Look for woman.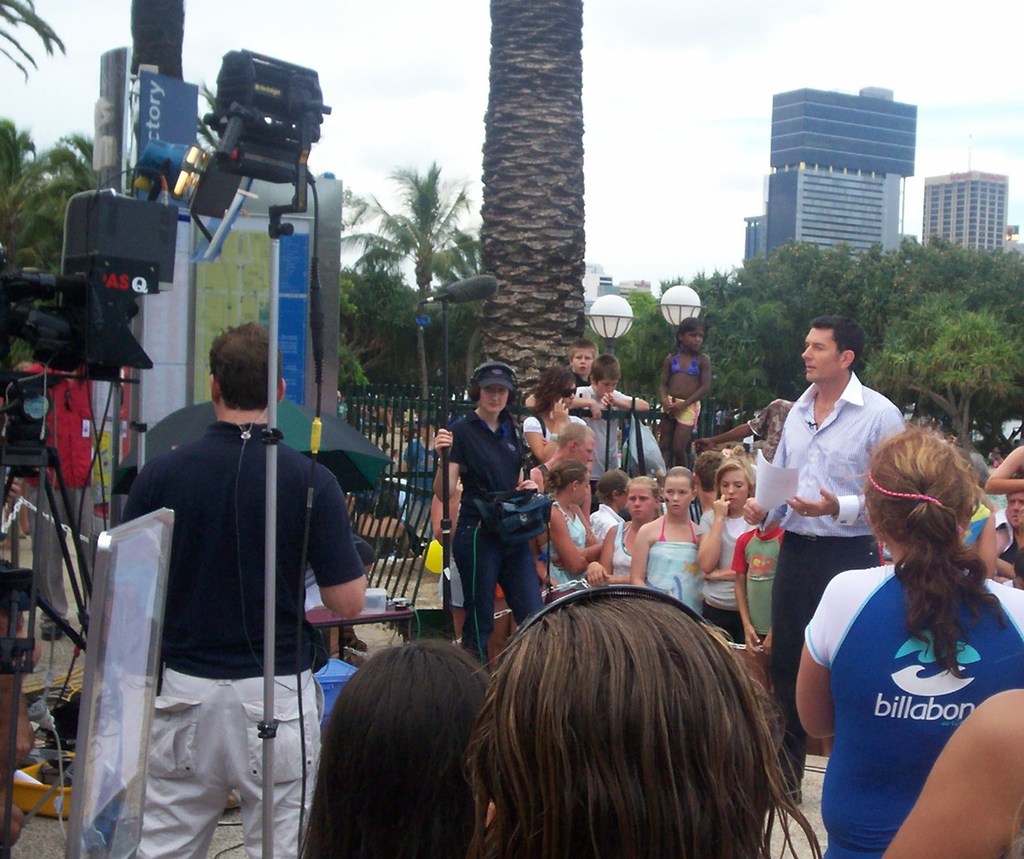
Found: box=[579, 476, 662, 584].
